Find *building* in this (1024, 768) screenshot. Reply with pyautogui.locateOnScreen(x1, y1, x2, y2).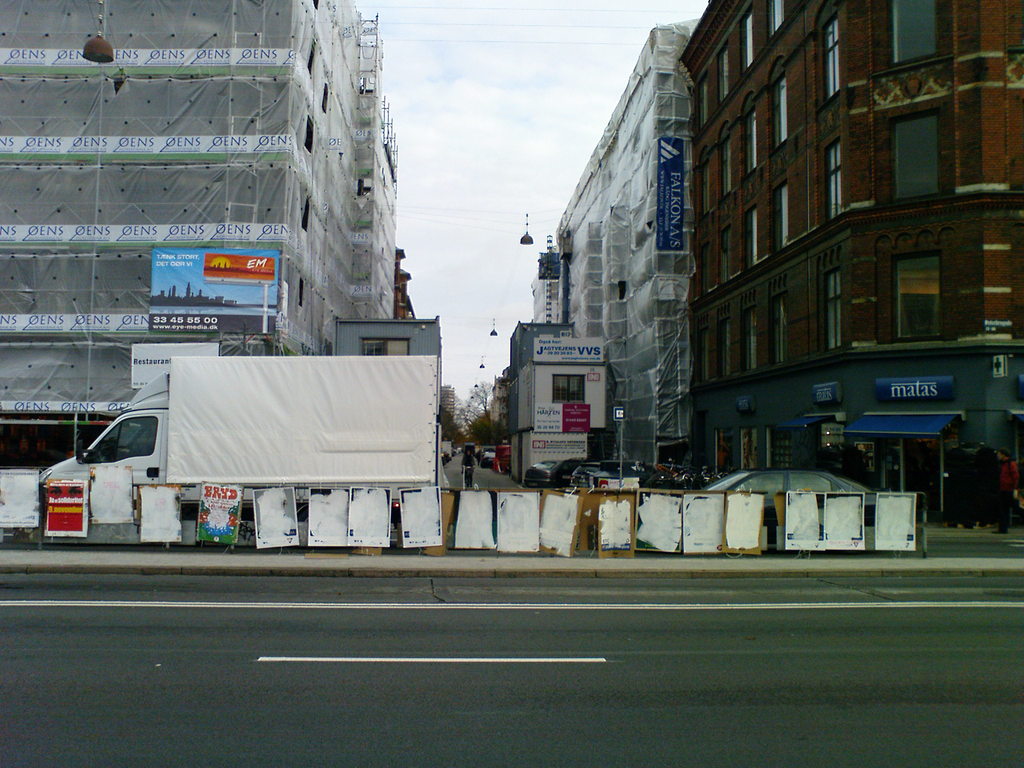
pyautogui.locateOnScreen(669, 0, 1023, 537).
